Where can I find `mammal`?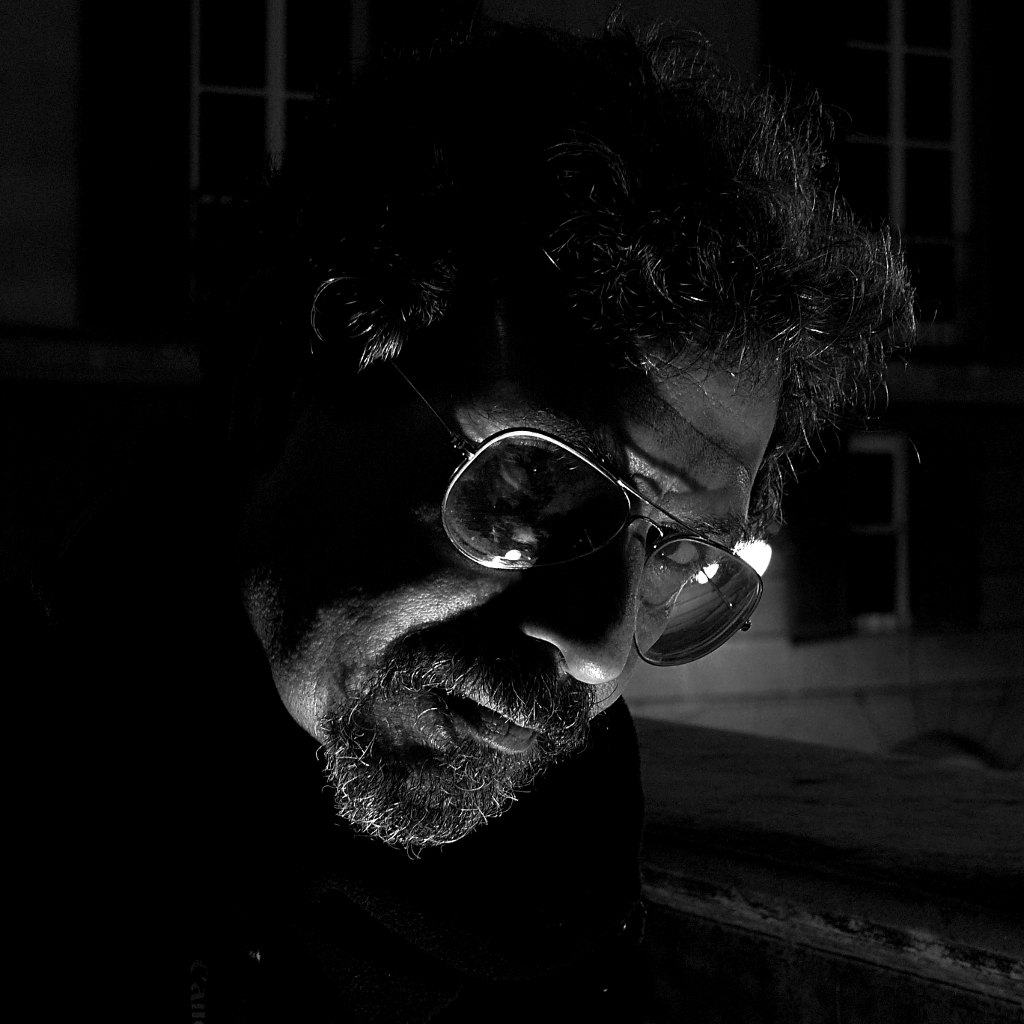
You can find it at l=8, t=15, r=936, b=1016.
